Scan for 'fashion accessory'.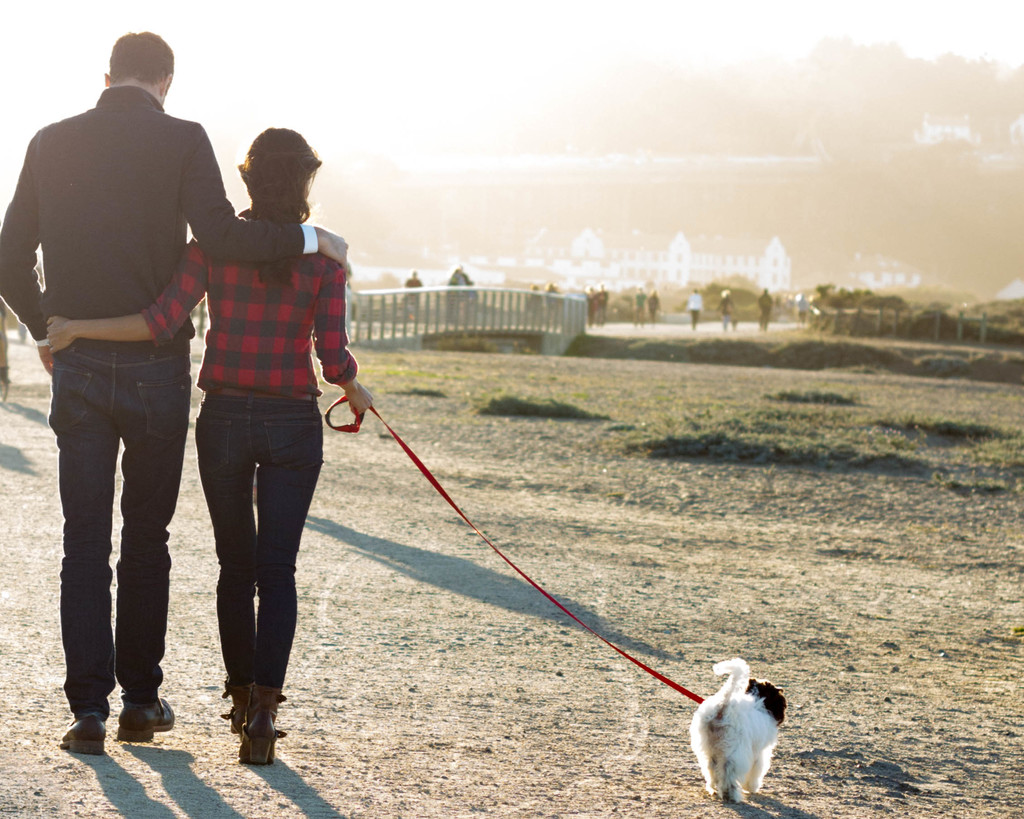
Scan result: rect(224, 681, 289, 771).
